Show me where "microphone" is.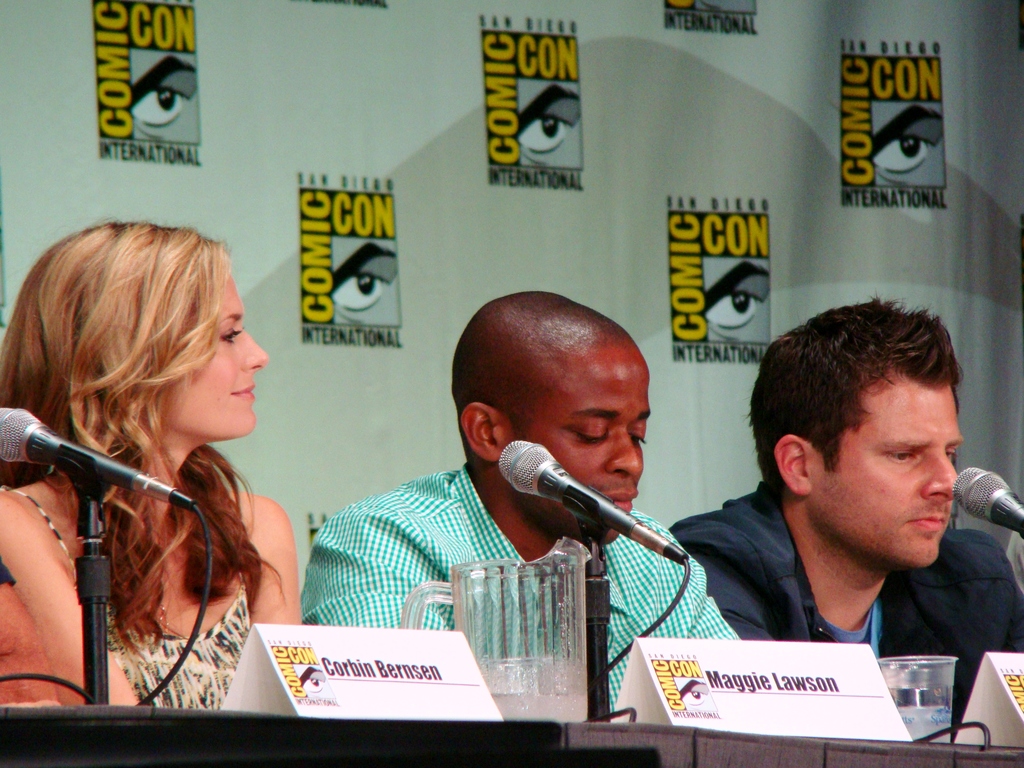
"microphone" is at {"x1": 956, "y1": 468, "x2": 1023, "y2": 547}.
